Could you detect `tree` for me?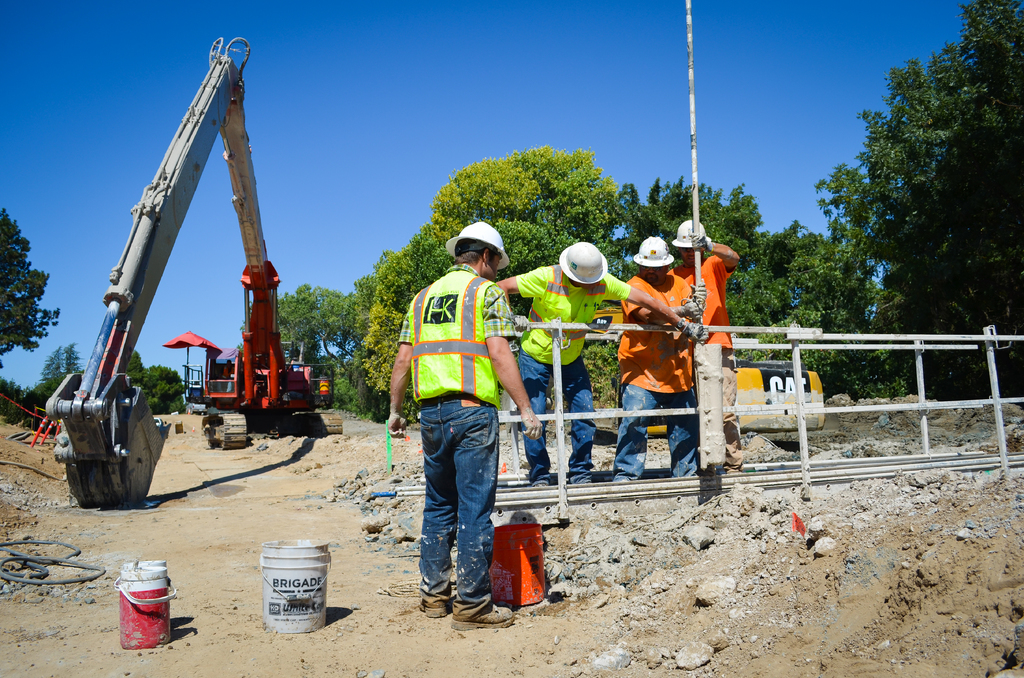
Detection result: BBox(0, 205, 64, 383).
